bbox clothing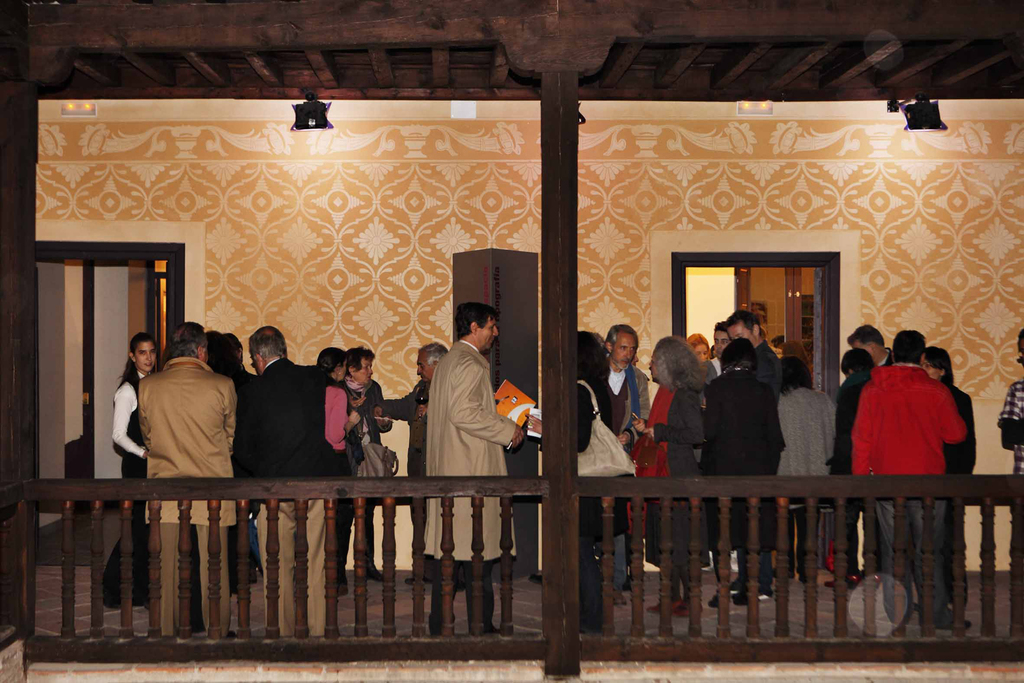
(left=939, top=382, right=976, bottom=614)
